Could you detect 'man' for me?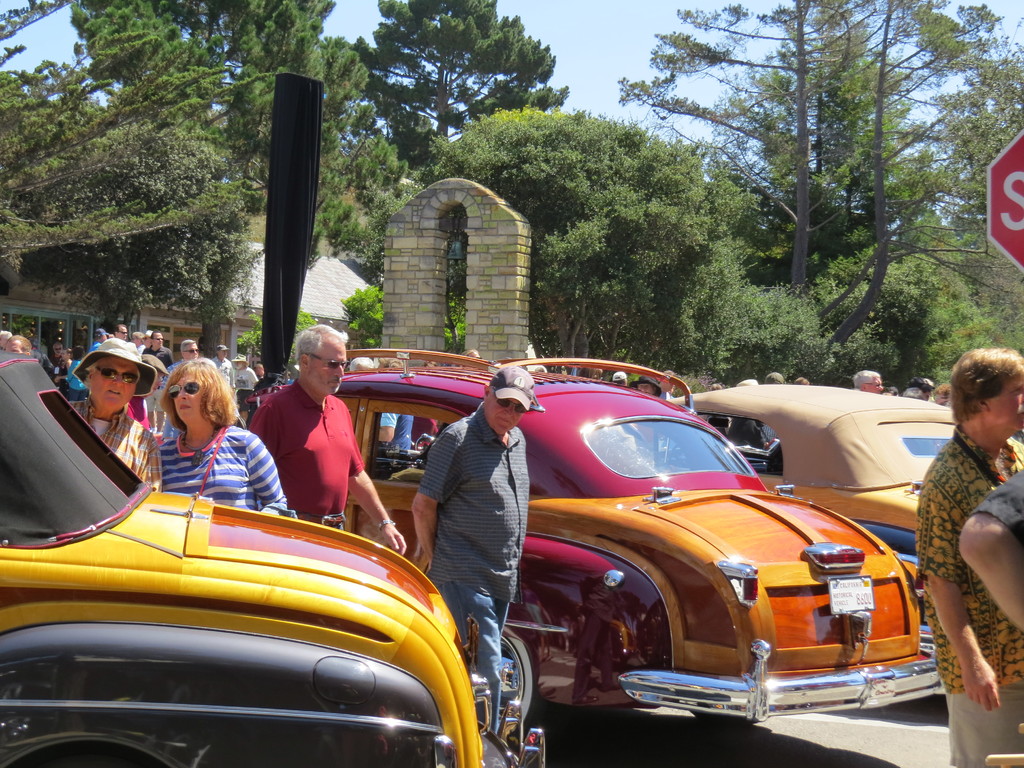
Detection result: {"left": 49, "top": 342, "right": 67, "bottom": 383}.
